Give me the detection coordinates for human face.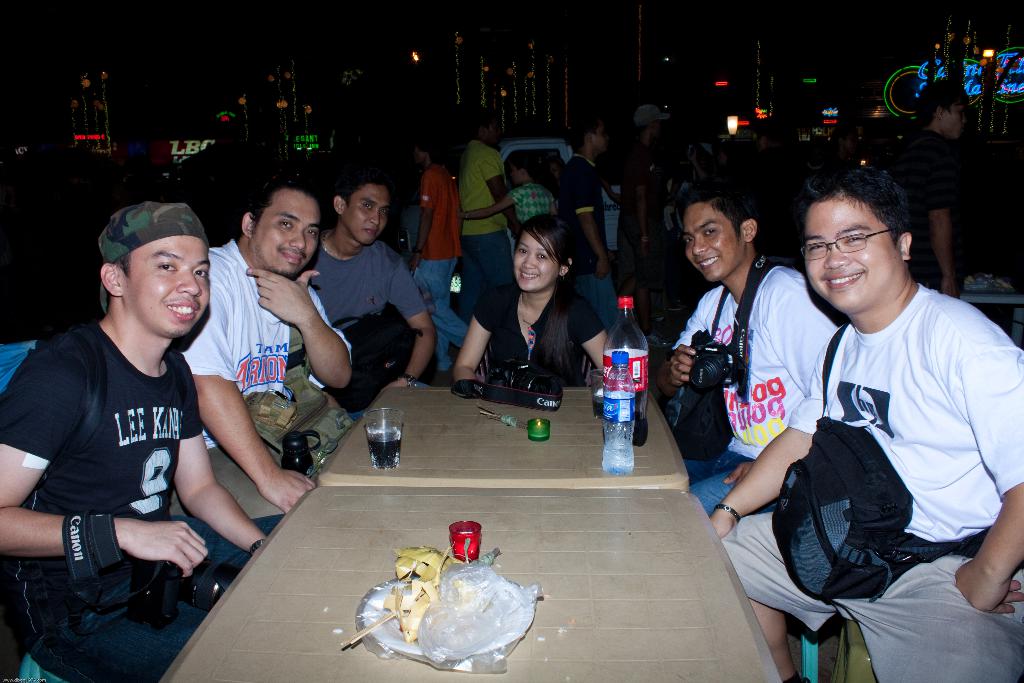
[x1=513, y1=226, x2=559, y2=293].
